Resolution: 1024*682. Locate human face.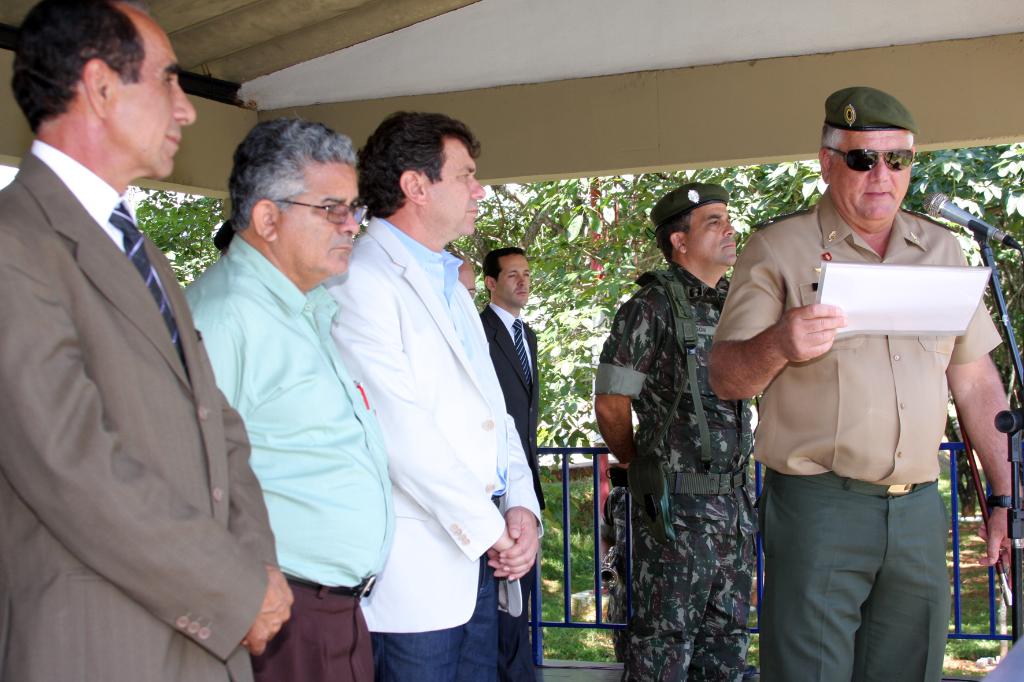
region(280, 159, 362, 273).
